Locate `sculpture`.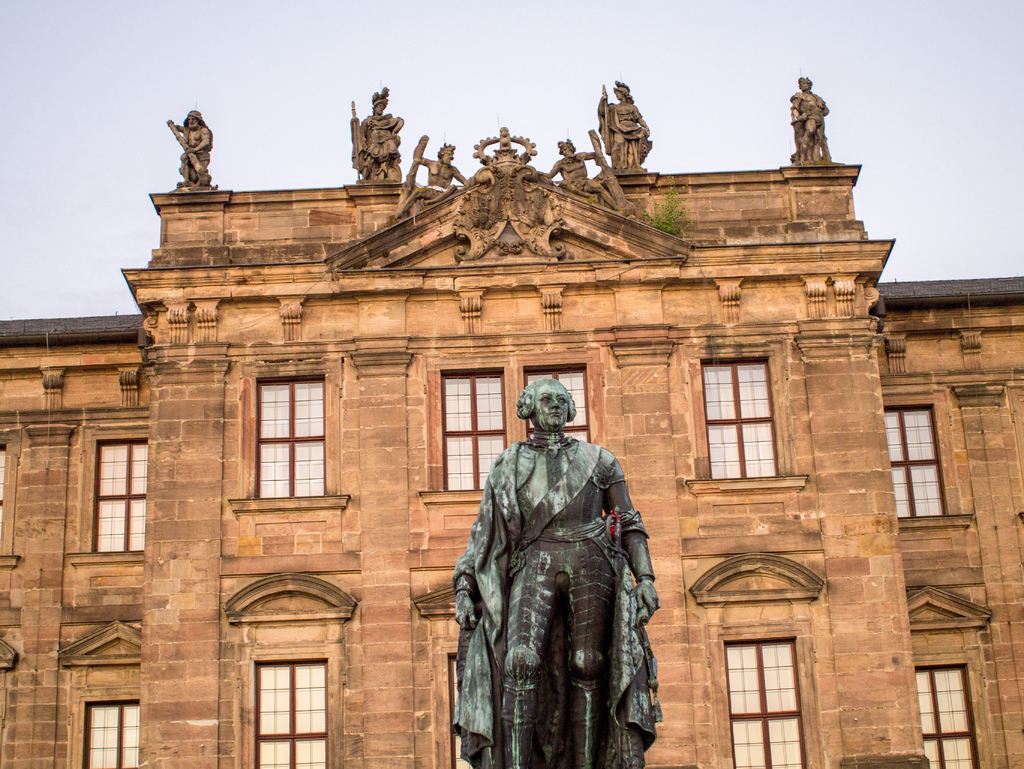
Bounding box: [392, 136, 476, 223].
